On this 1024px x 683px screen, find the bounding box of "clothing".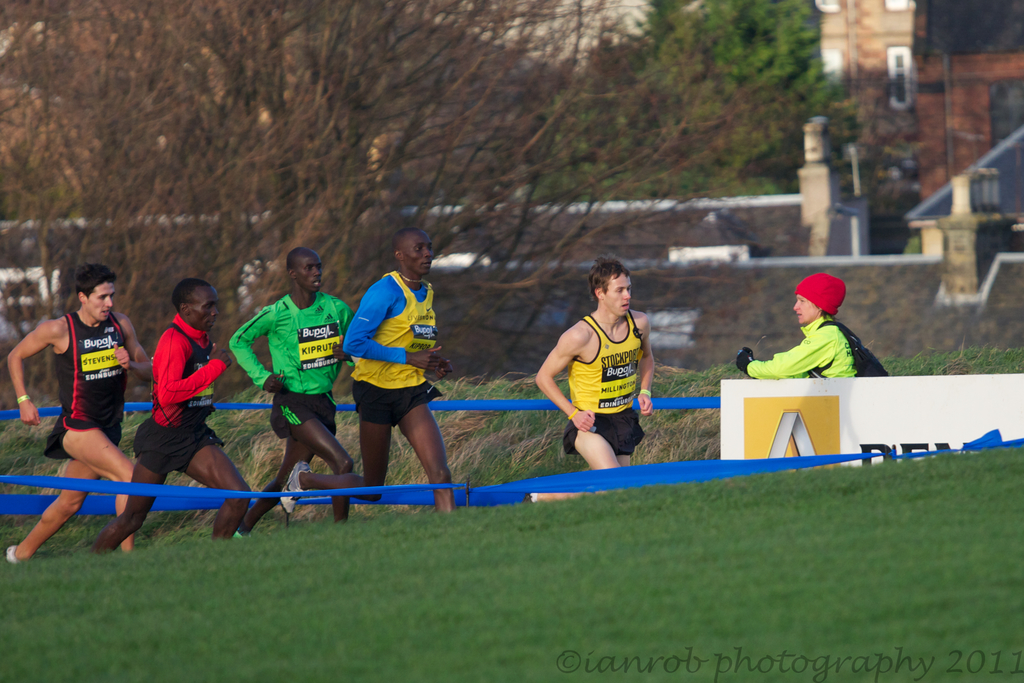
Bounding box: region(342, 268, 441, 427).
